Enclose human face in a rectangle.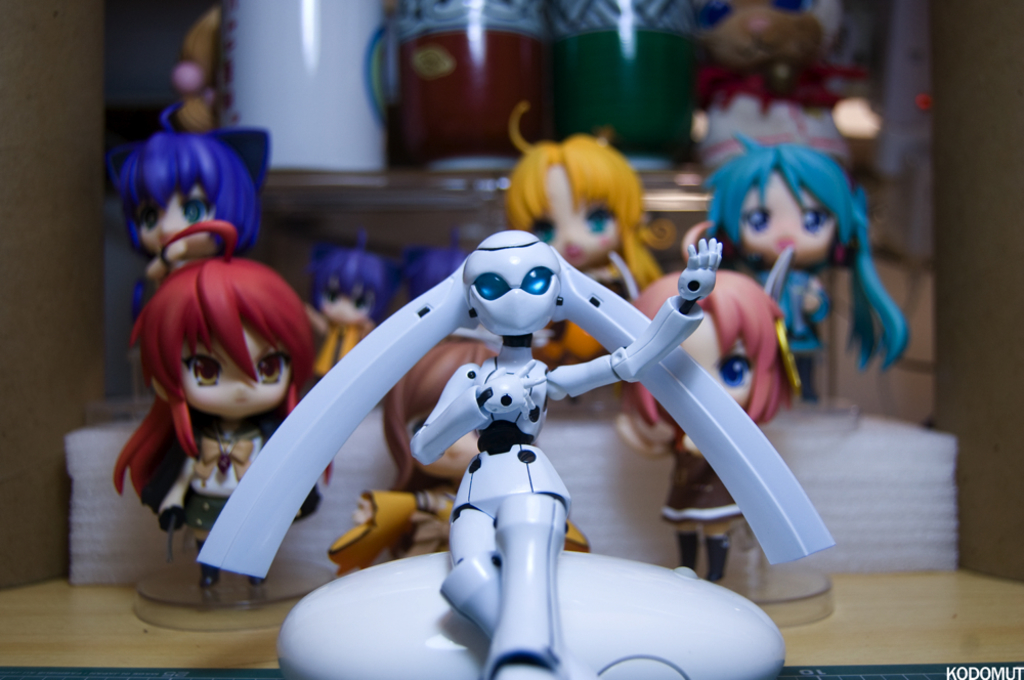
(left=527, top=175, right=624, bottom=265).
